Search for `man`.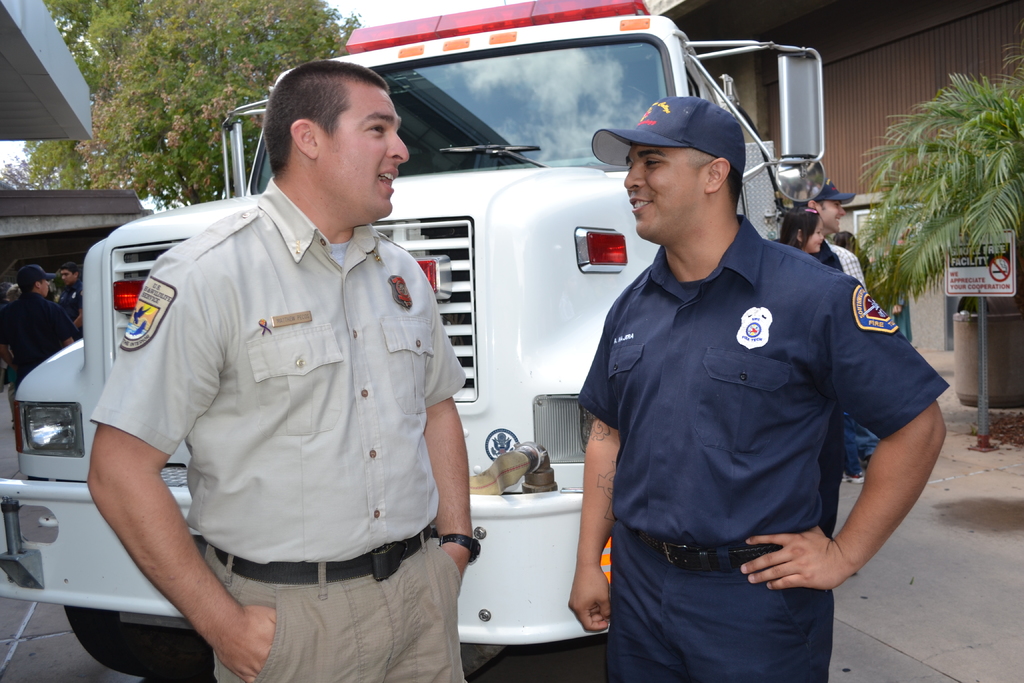
Found at box=[0, 265, 81, 379].
